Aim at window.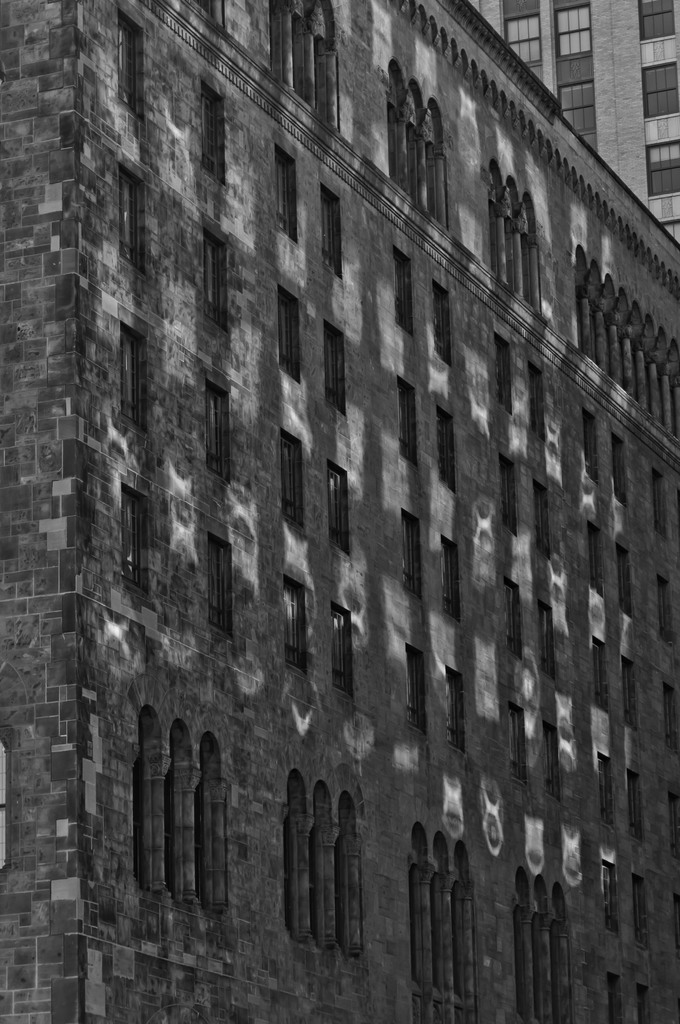
Aimed at {"left": 434, "top": 279, "right": 455, "bottom": 367}.
